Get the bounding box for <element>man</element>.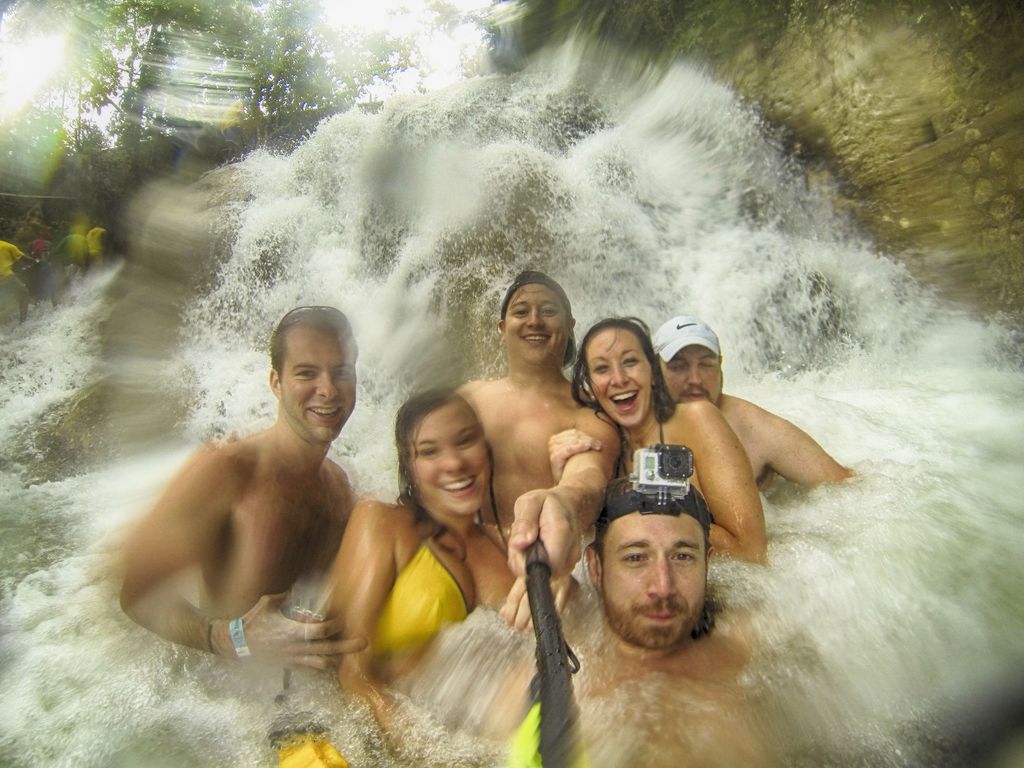
{"x1": 113, "y1": 302, "x2": 357, "y2": 689}.
